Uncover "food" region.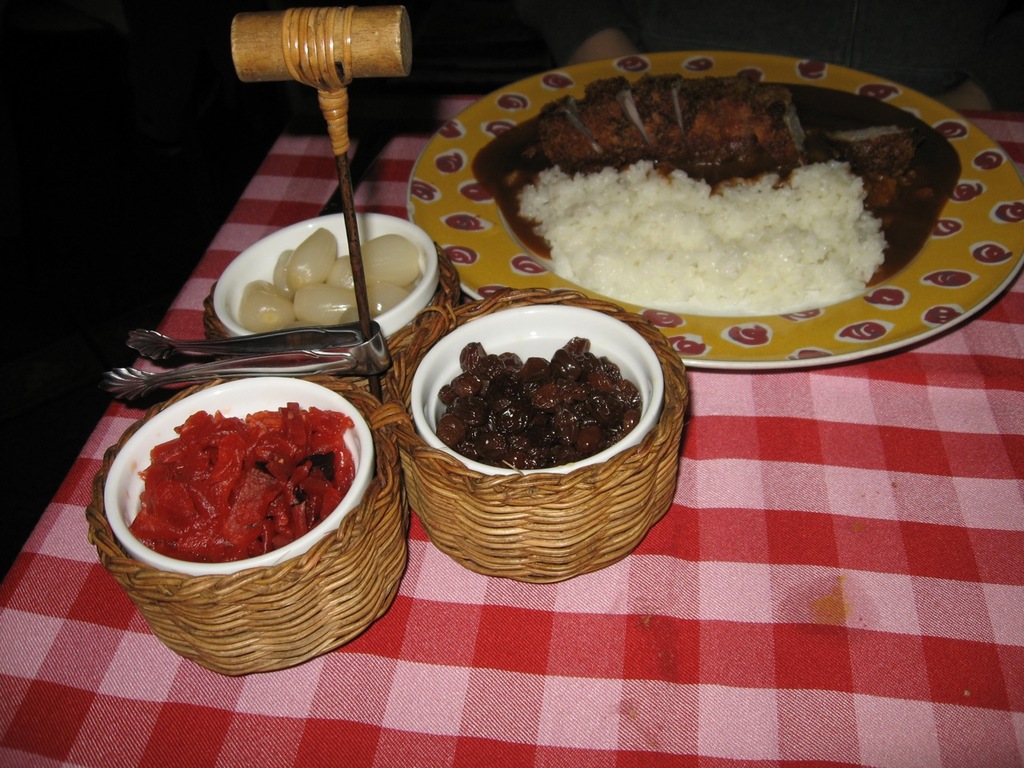
Uncovered: box=[236, 226, 422, 326].
